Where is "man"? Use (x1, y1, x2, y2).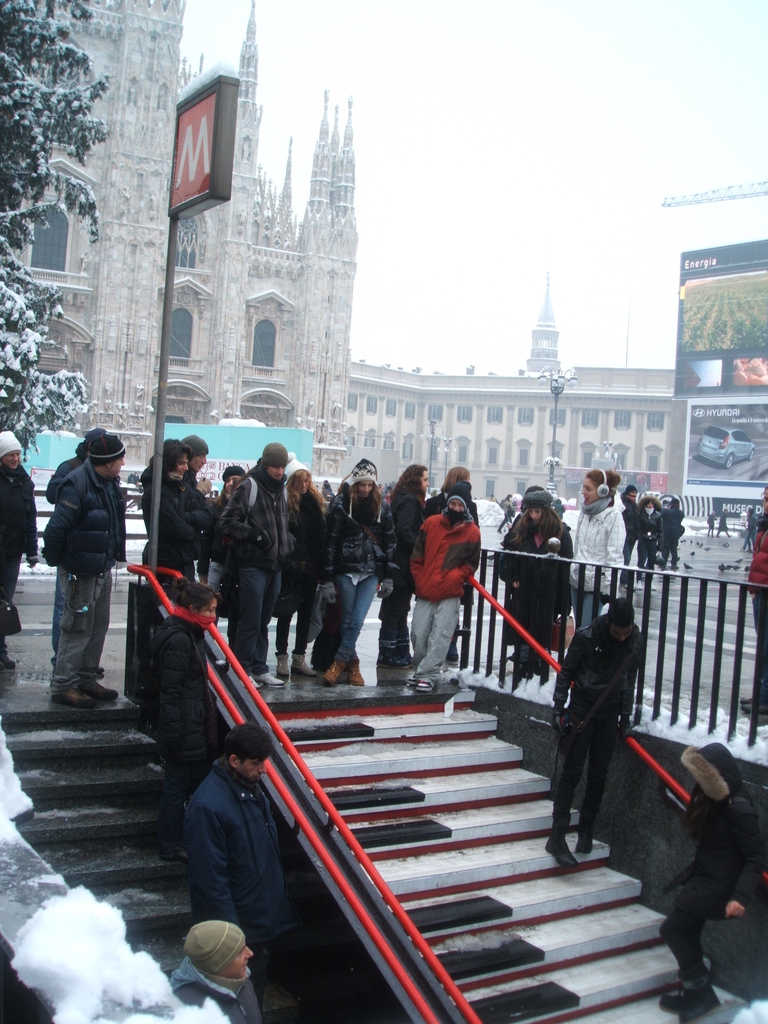
(175, 435, 210, 501).
